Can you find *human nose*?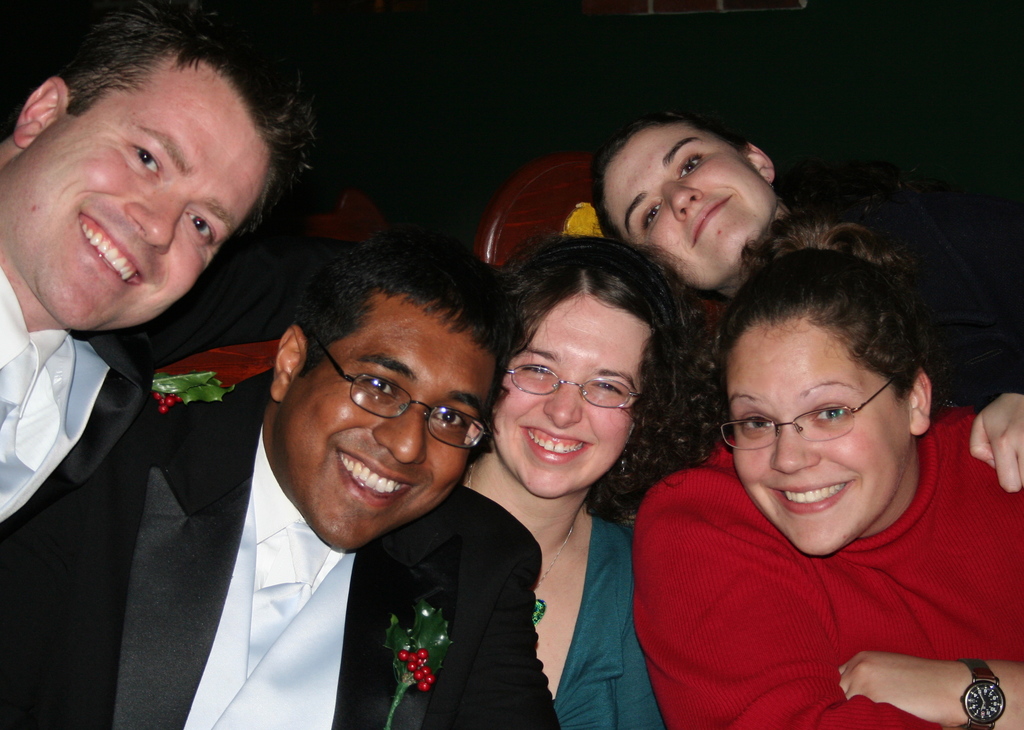
Yes, bounding box: bbox=[664, 181, 705, 214].
